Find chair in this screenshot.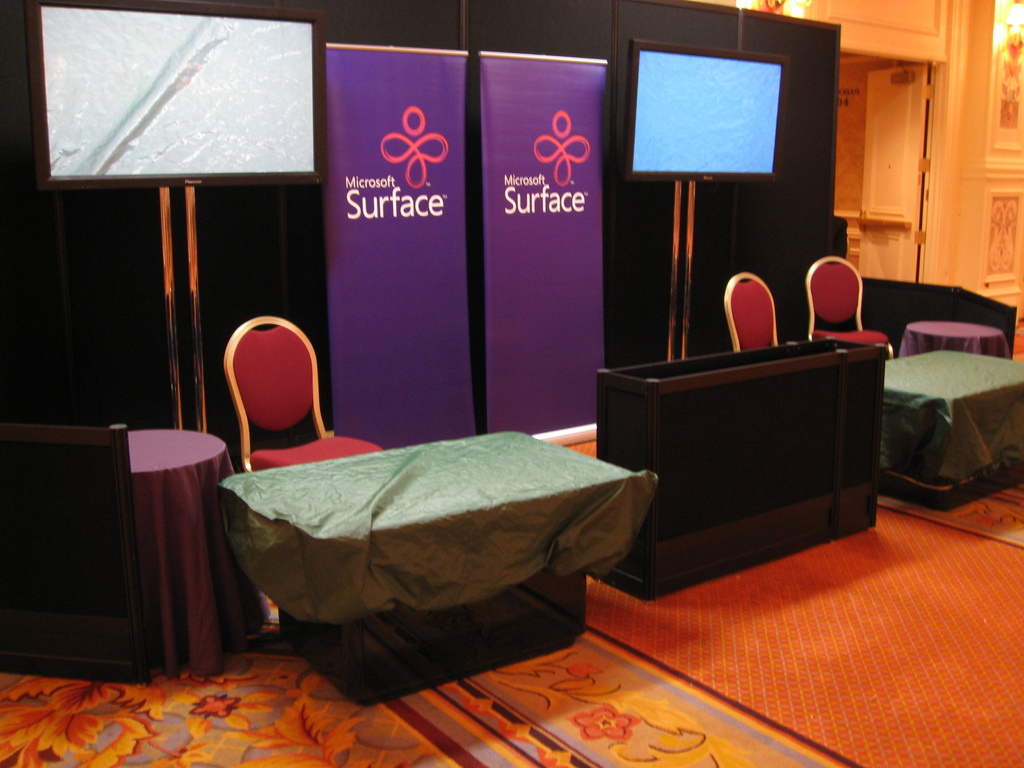
The bounding box for chair is [805,254,897,361].
